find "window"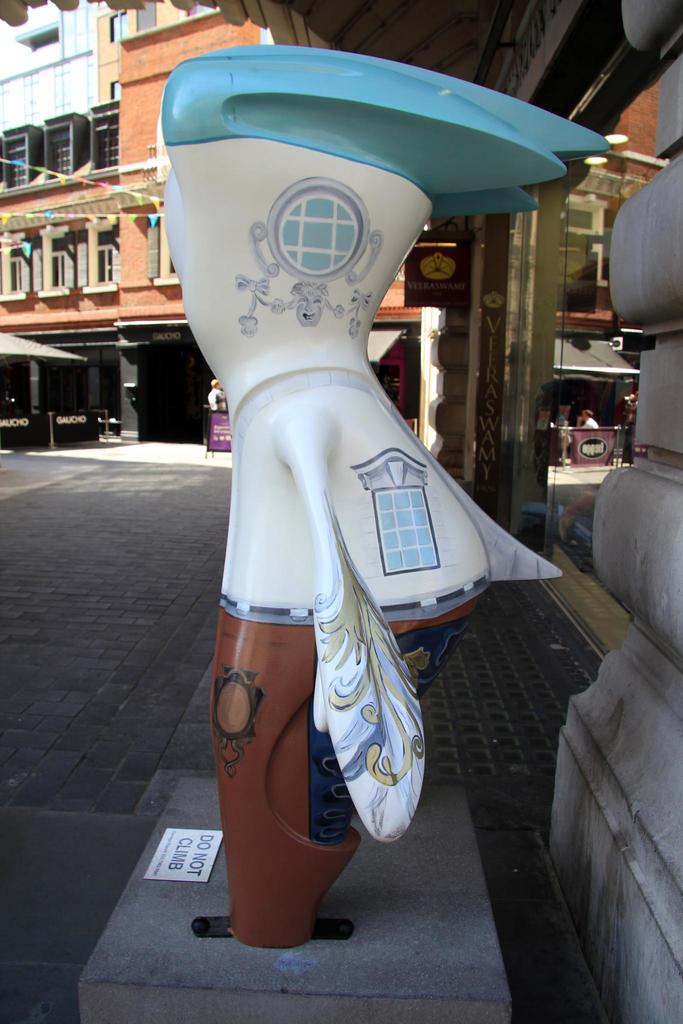
x1=106, y1=9, x2=133, y2=35
